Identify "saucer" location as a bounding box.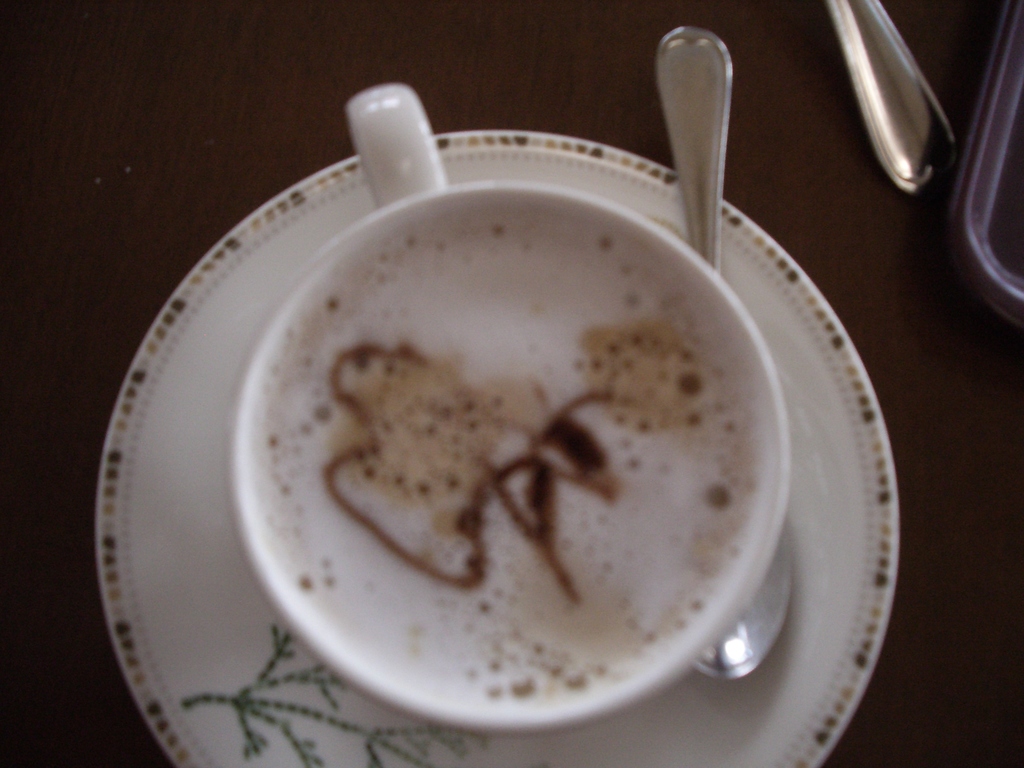
select_region(96, 129, 904, 767).
